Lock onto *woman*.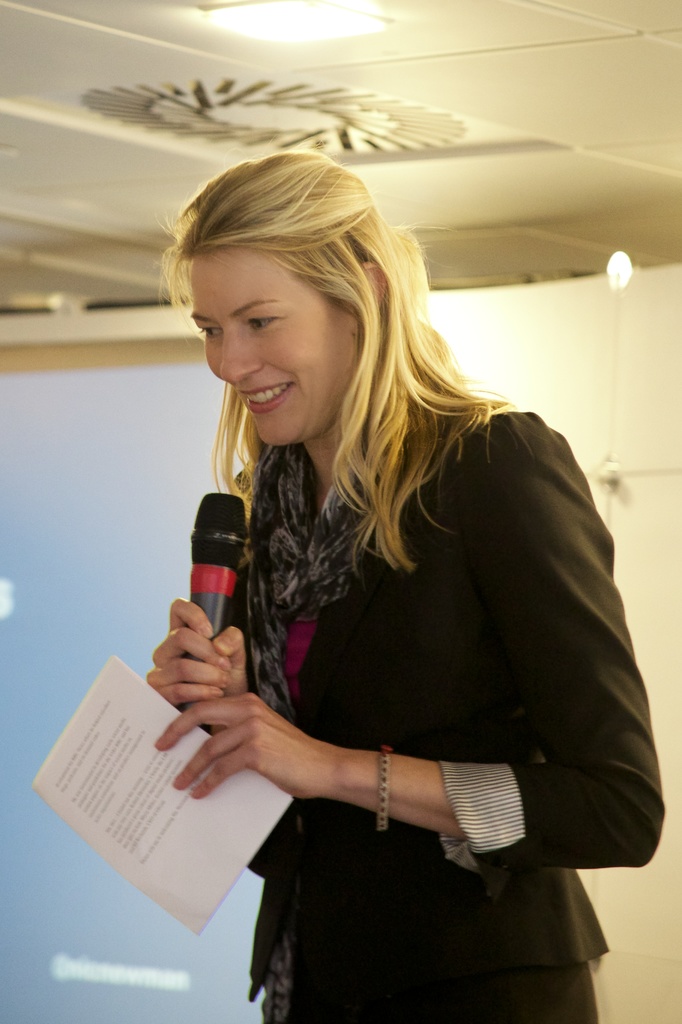
Locked: l=145, t=152, r=666, b=1023.
